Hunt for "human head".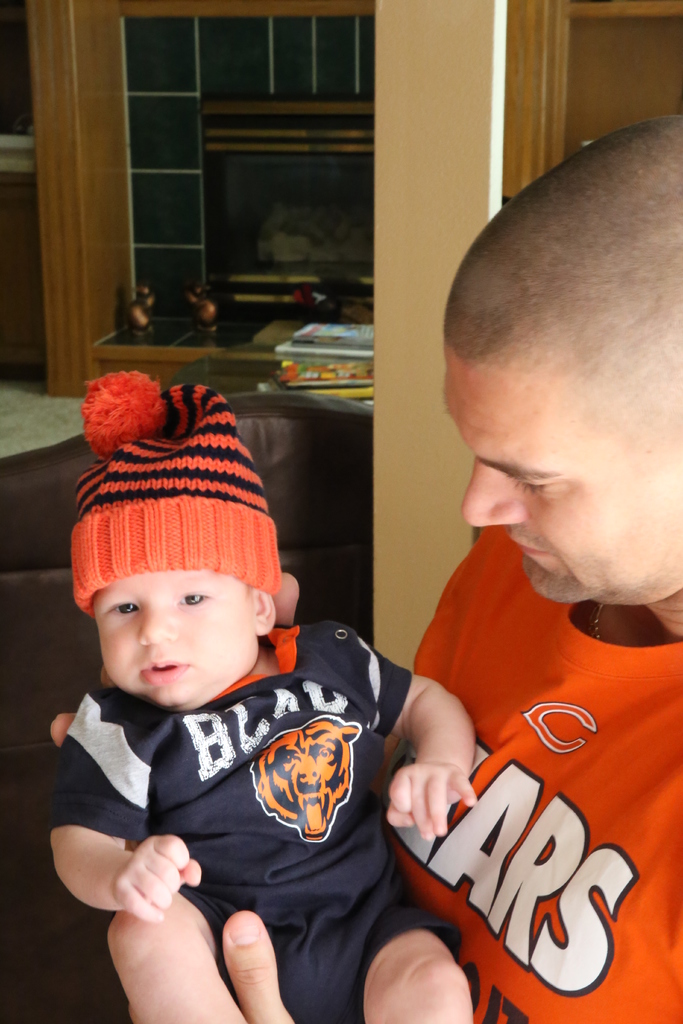
Hunted down at 436:113:682:611.
